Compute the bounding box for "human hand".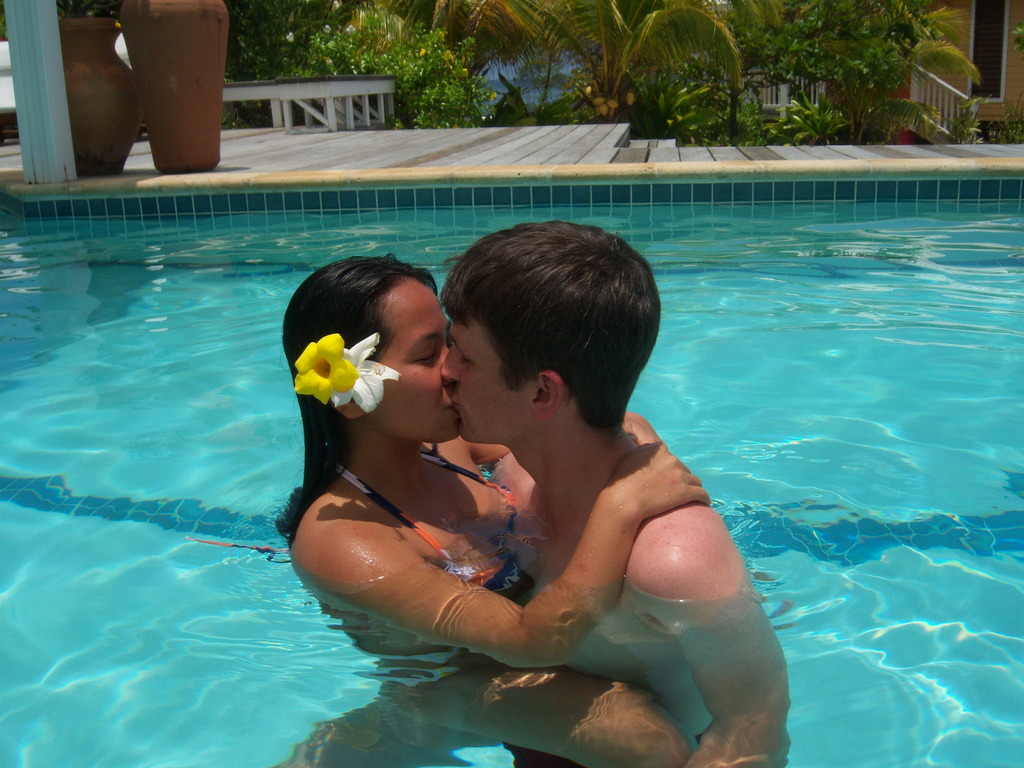
(left=606, top=443, right=710, bottom=523).
